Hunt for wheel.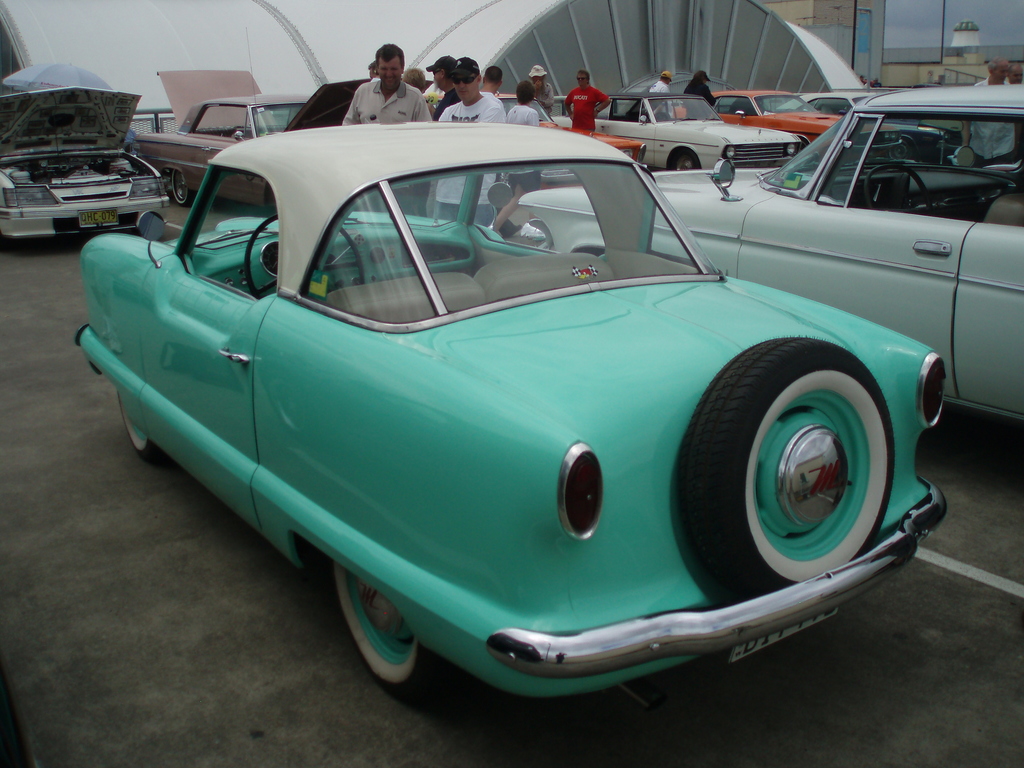
Hunted down at (703, 349, 895, 588).
